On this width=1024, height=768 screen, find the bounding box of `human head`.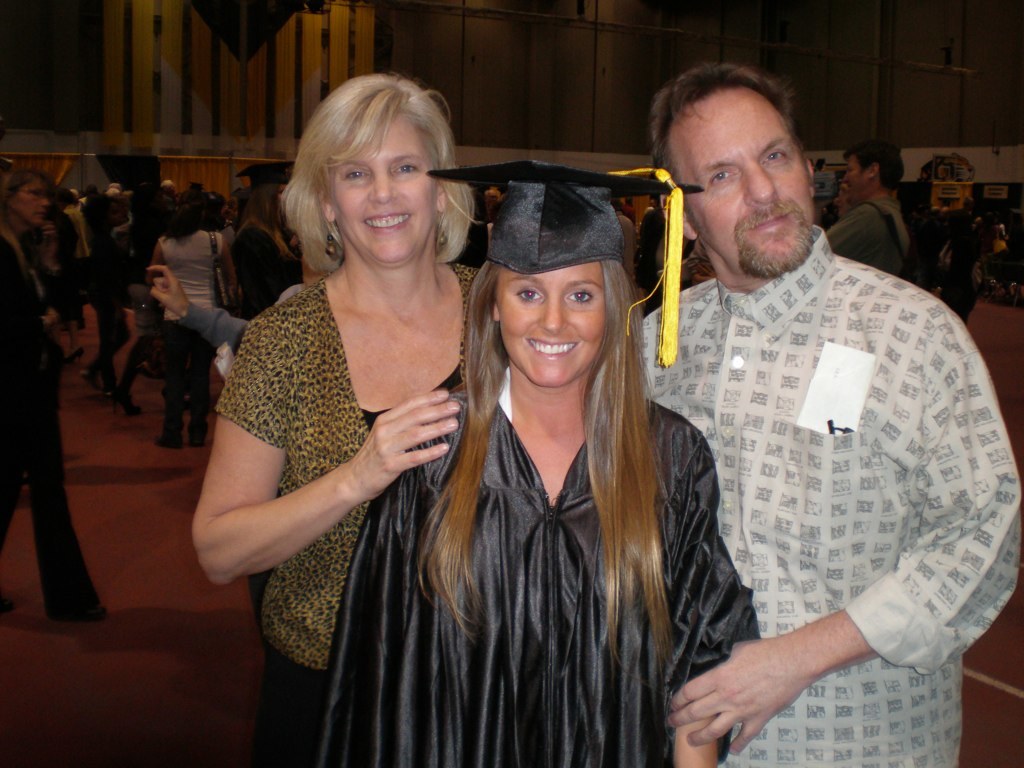
Bounding box: box(0, 164, 50, 229).
